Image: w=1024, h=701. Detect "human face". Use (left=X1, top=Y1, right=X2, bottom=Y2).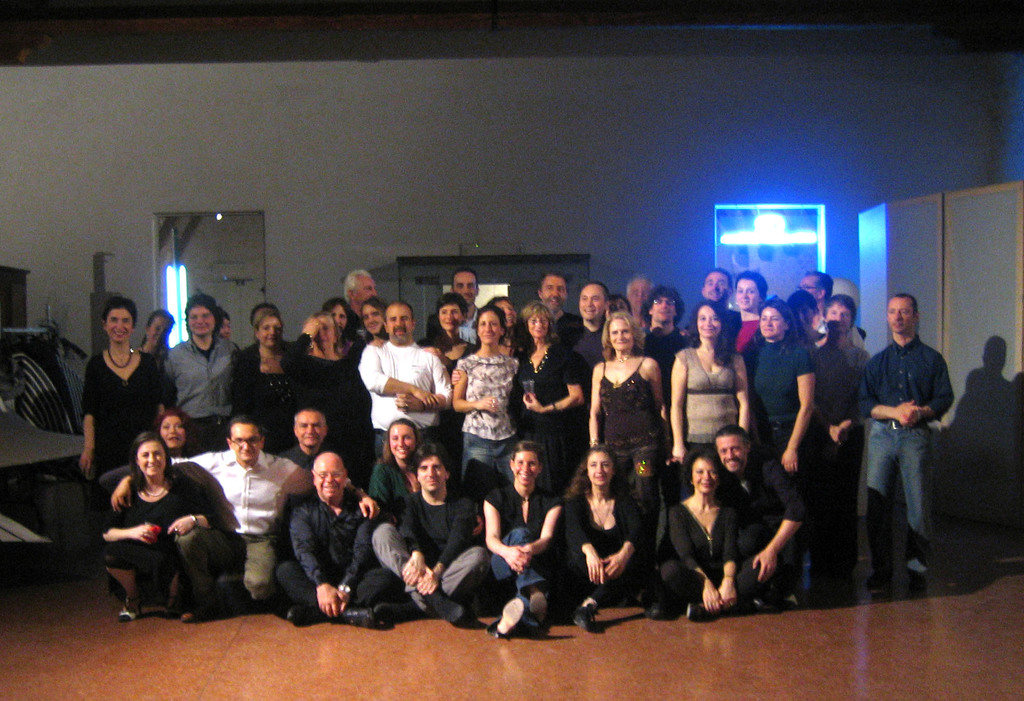
(left=159, top=415, right=188, bottom=447).
